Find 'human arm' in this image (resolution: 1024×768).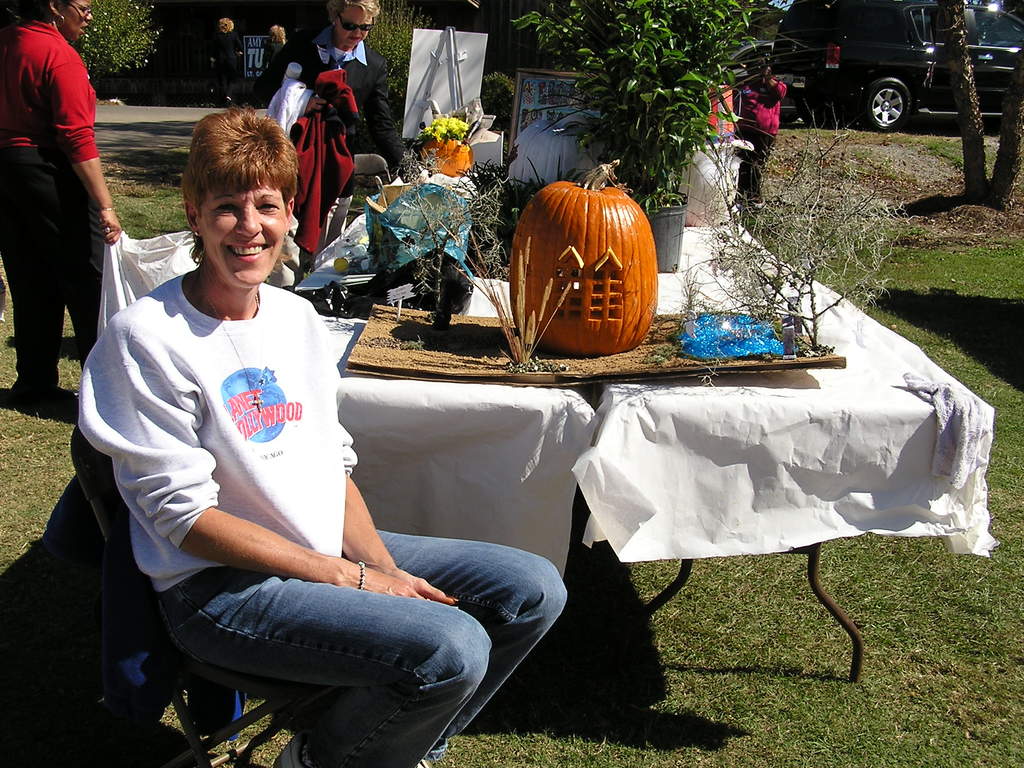
{"x1": 360, "y1": 53, "x2": 413, "y2": 182}.
